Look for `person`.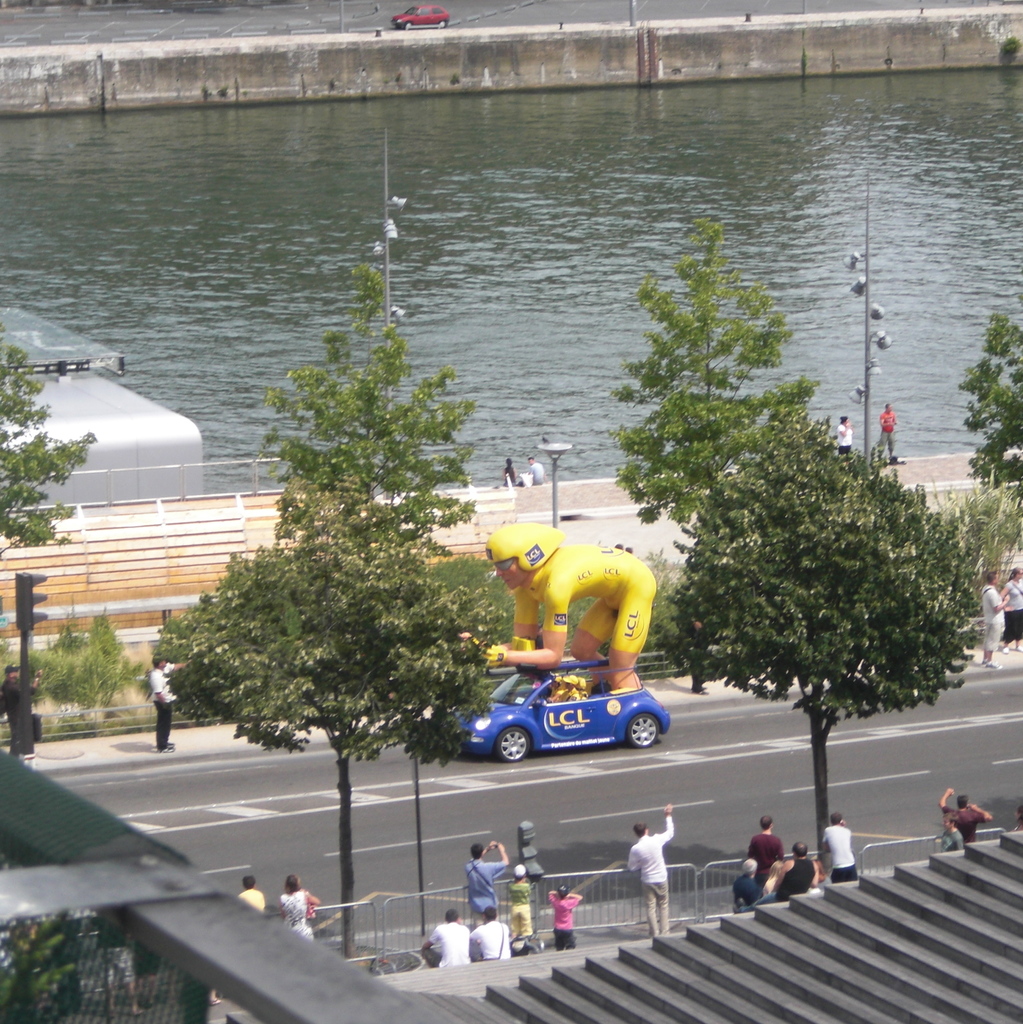
Found: box=[628, 806, 676, 927].
